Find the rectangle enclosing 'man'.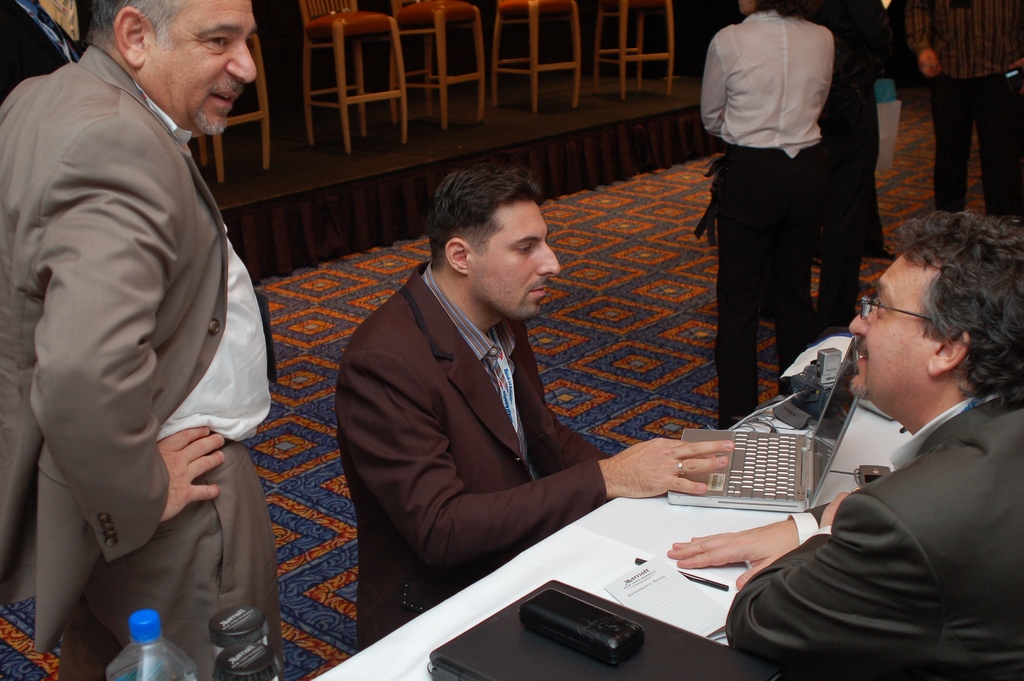
<bbox>665, 199, 1023, 680</bbox>.
